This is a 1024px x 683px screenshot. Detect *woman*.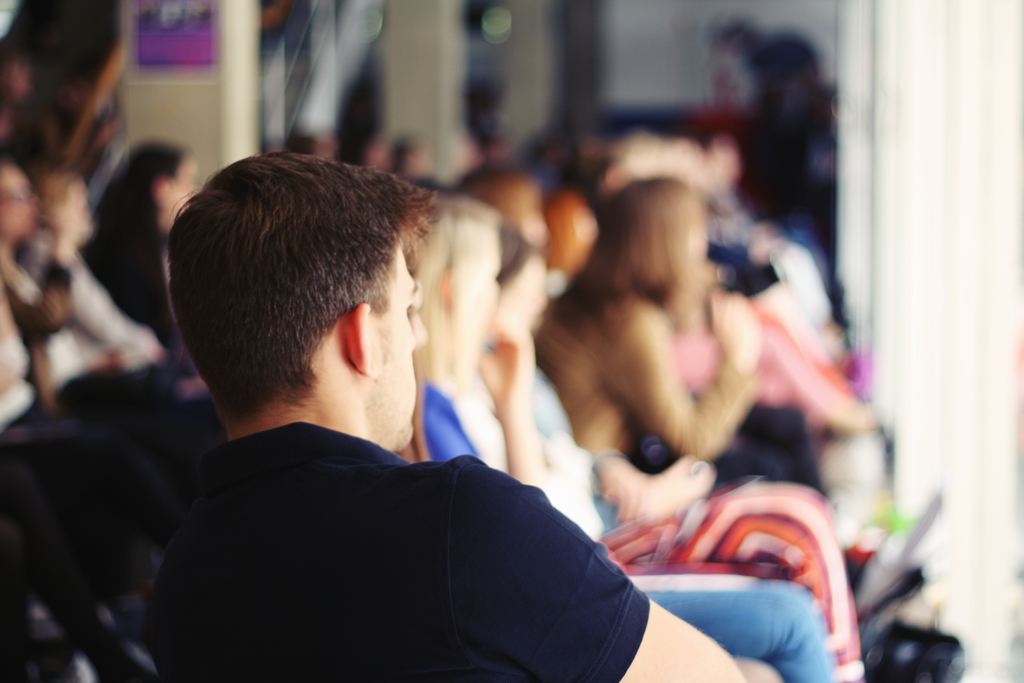
x1=476 y1=228 x2=872 y2=682.
